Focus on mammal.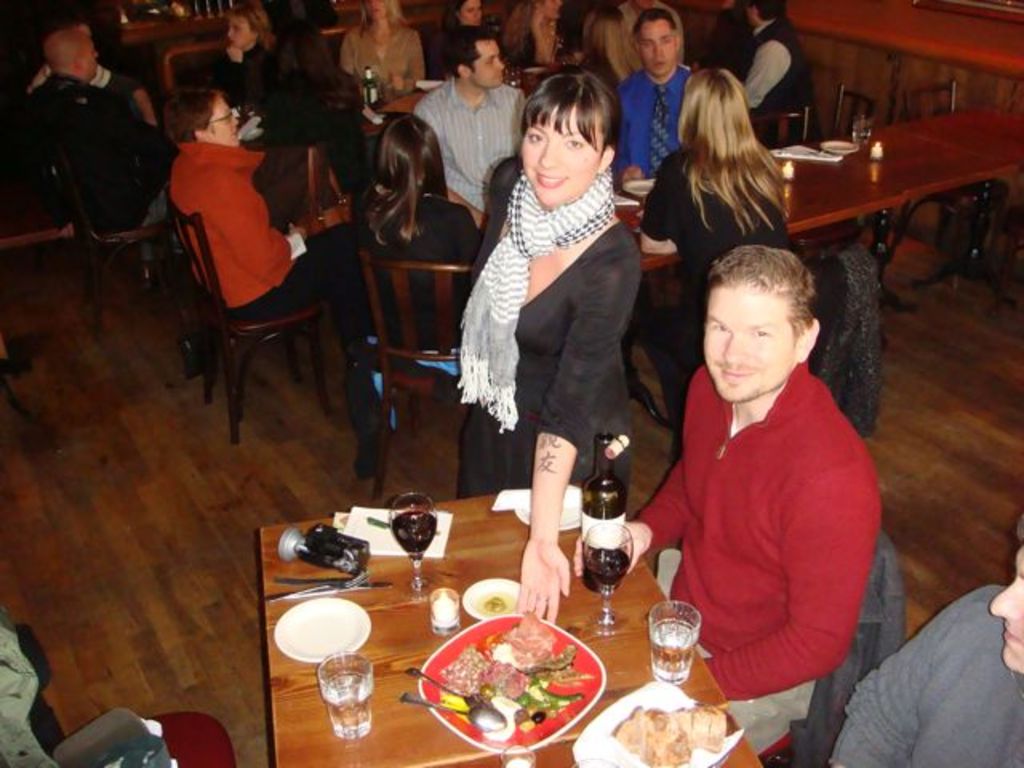
Focused at <bbox>568, 242, 888, 754</bbox>.
